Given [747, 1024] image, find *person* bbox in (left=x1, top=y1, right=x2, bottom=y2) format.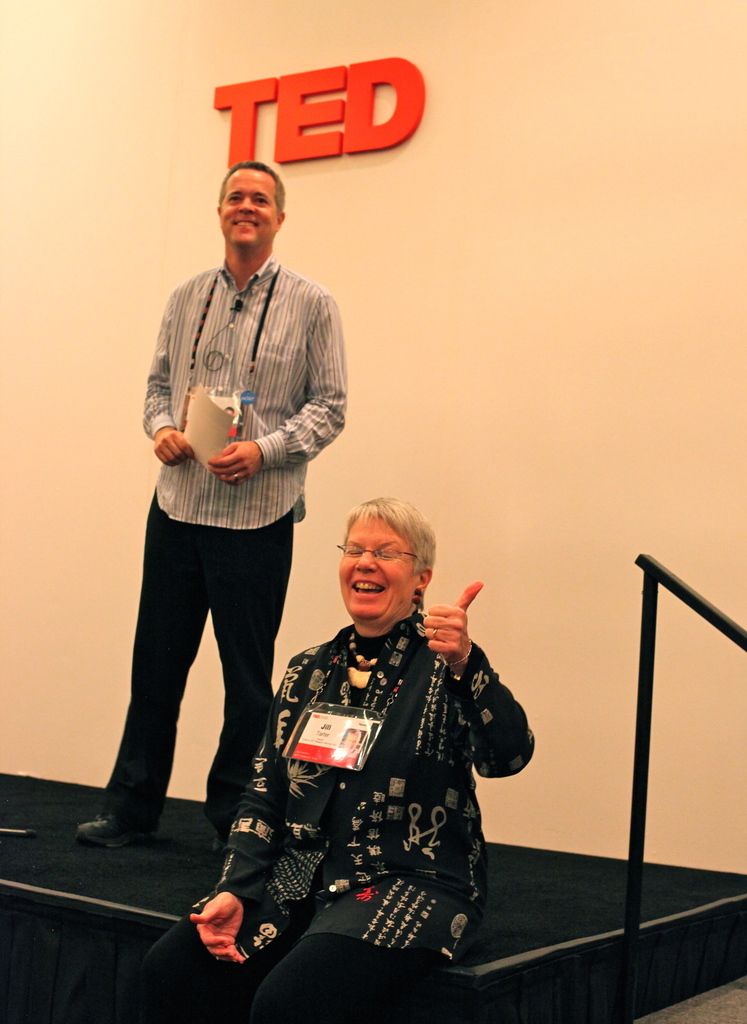
(left=149, top=490, right=532, bottom=1022).
